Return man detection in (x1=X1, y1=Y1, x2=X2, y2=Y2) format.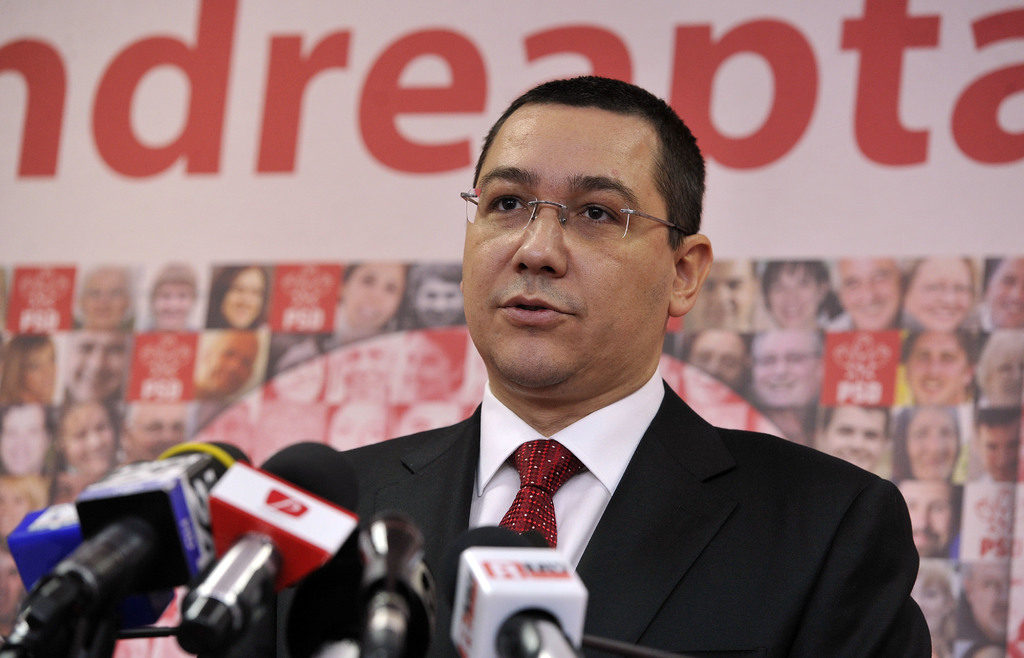
(x1=195, y1=330, x2=258, y2=396).
